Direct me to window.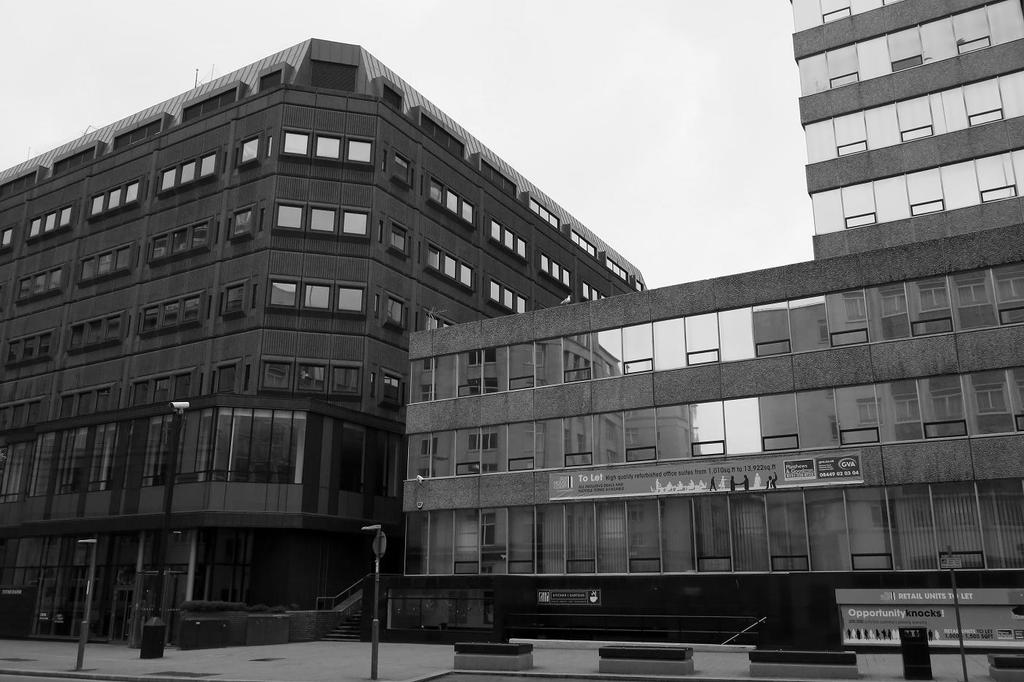
Direction: 582, 241, 598, 259.
